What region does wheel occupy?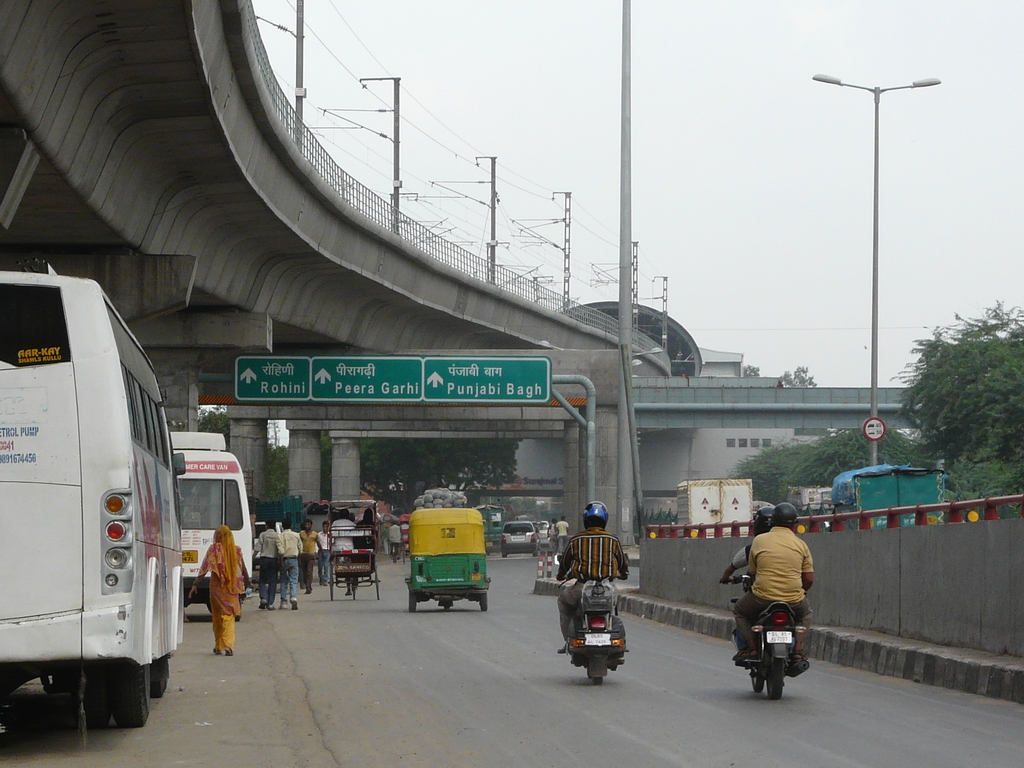
locate(749, 673, 762, 692).
